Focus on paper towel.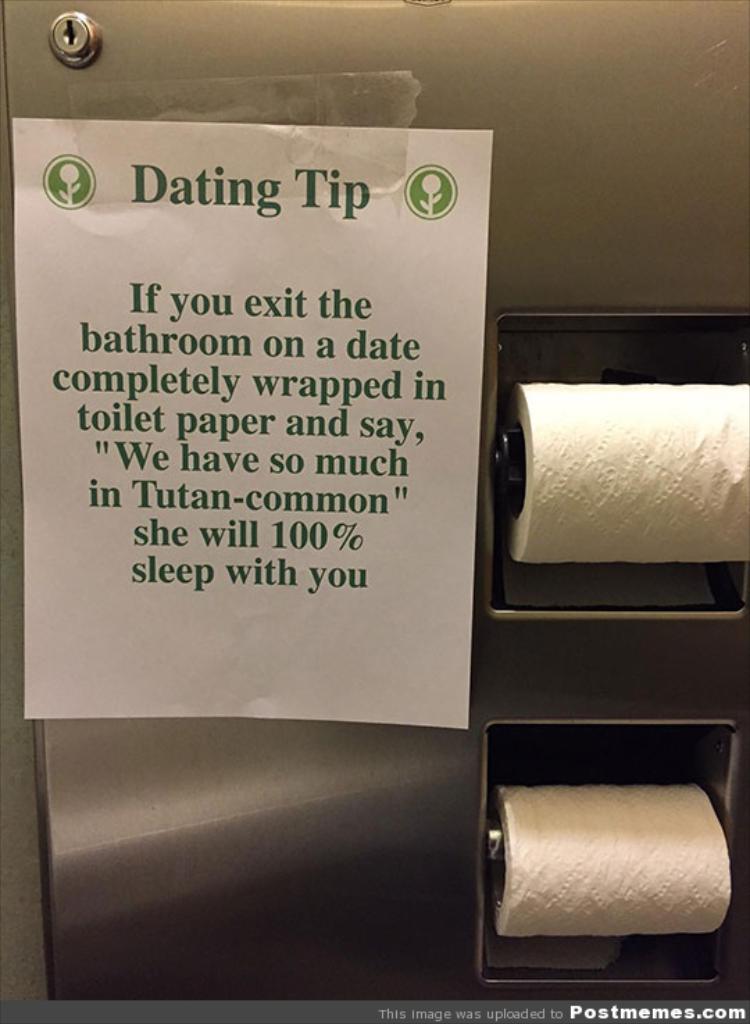
Focused at <region>497, 792, 731, 943</region>.
